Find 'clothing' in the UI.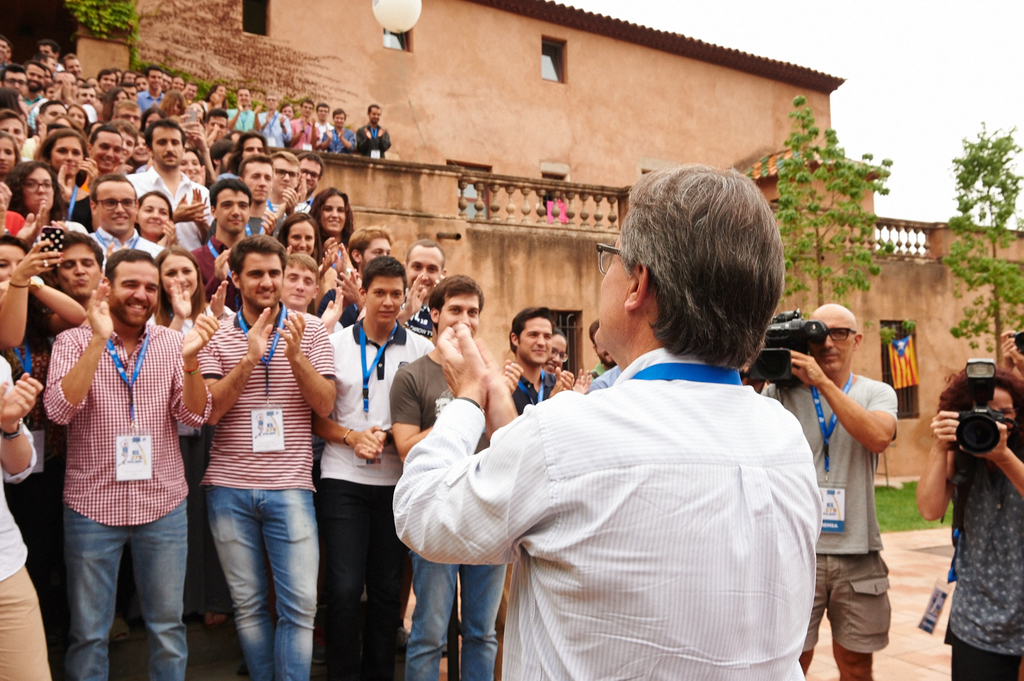
UI element at 181,230,233,305.
